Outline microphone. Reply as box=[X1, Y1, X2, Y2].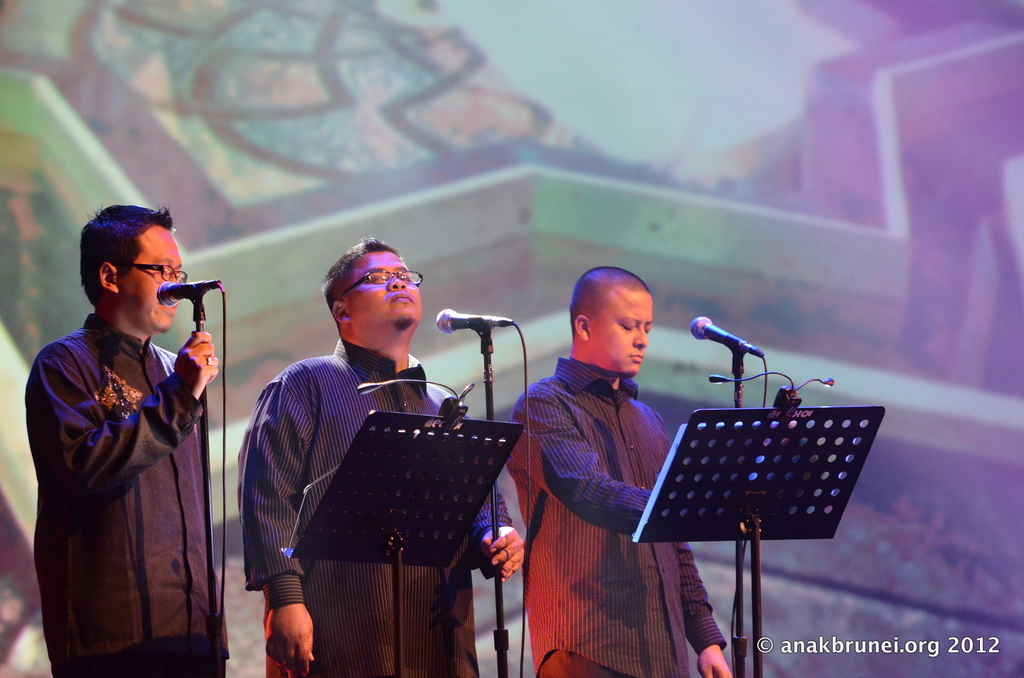
box=[433, 305, 514, 339].
